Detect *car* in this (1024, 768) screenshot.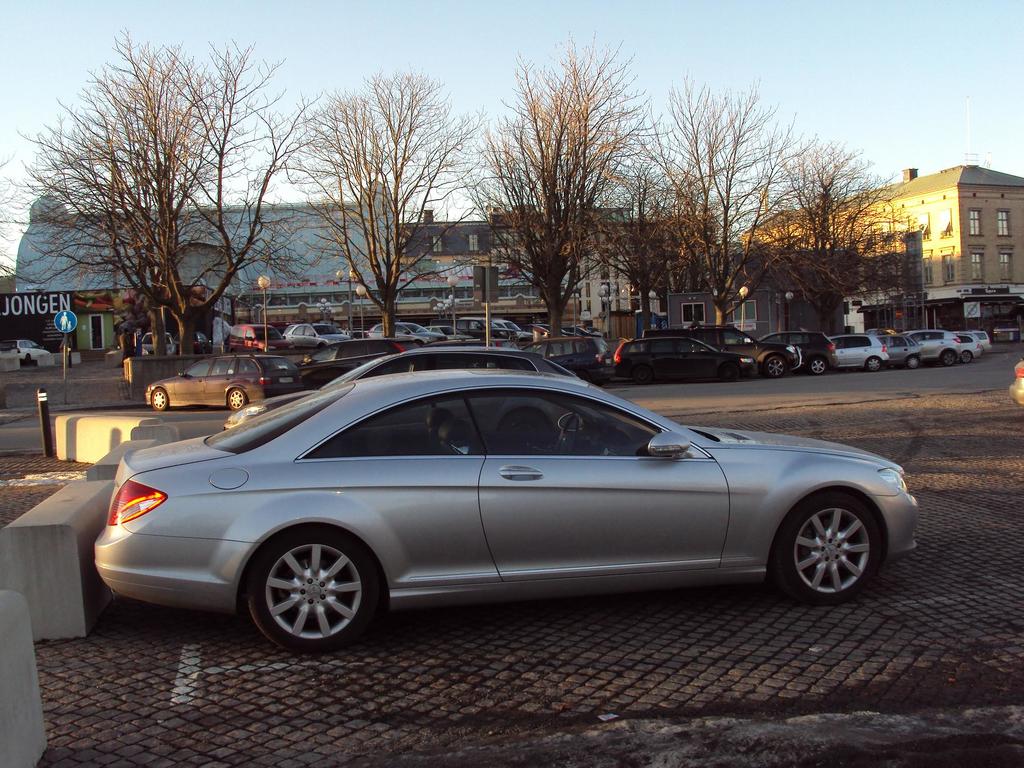
Detection: box(220, 345, 582, 452).
